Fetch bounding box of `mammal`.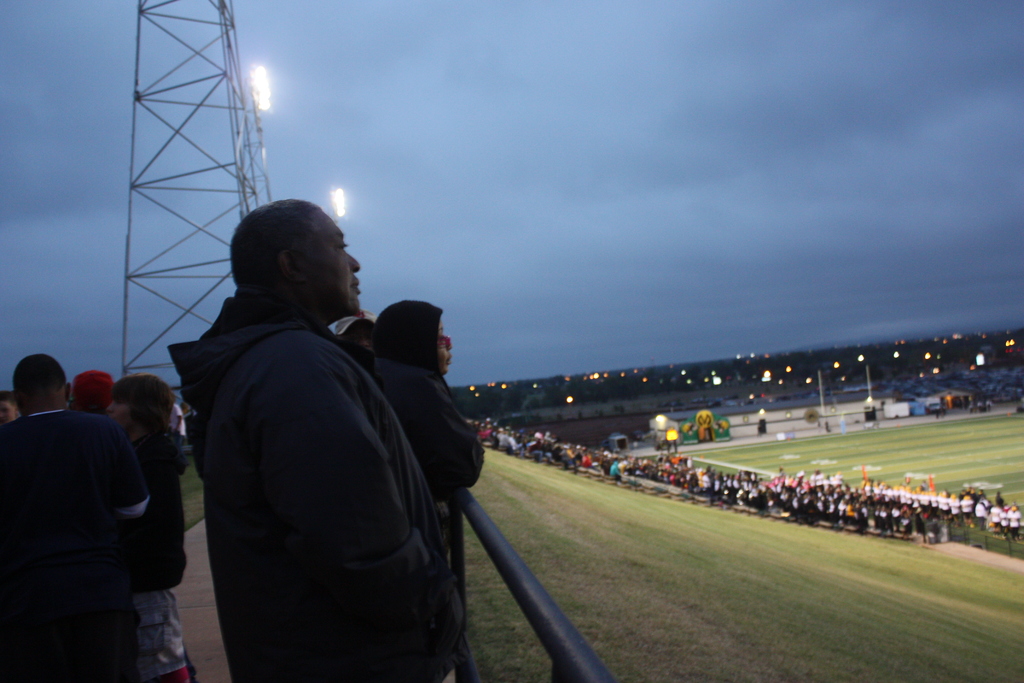
Bbox: rect(0, 350, 131, 682).
